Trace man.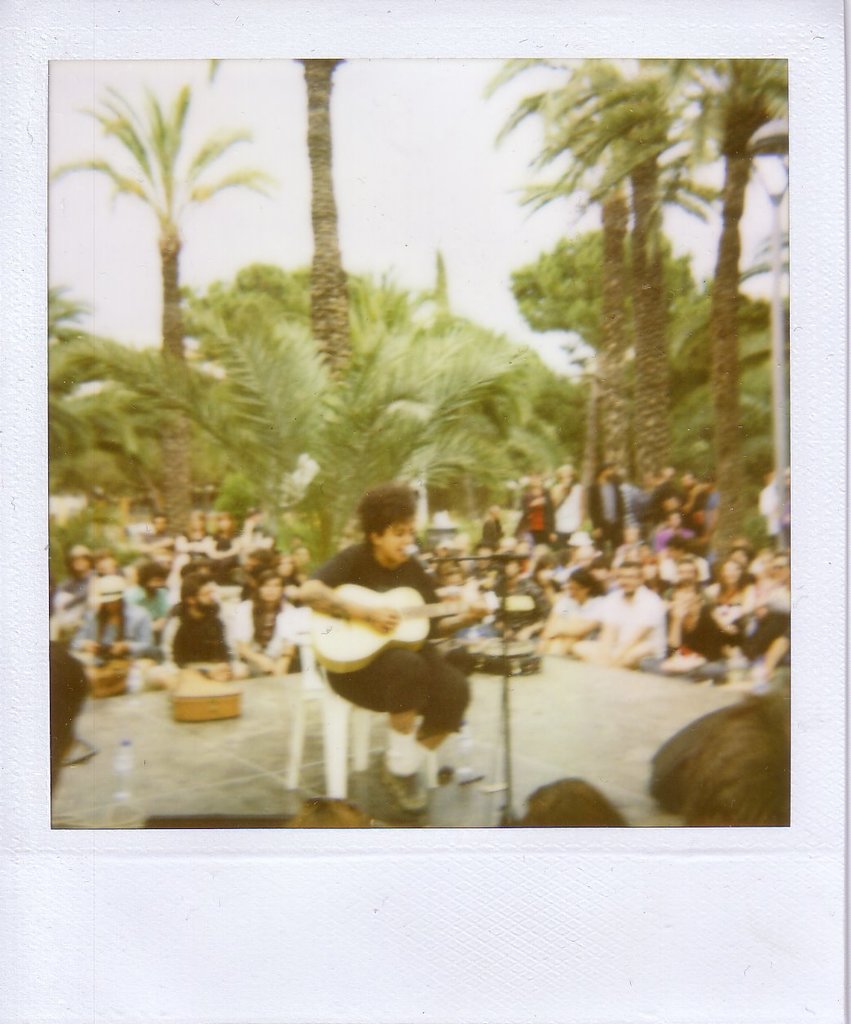
Traced to bbox=(264, 474, 489, 774).
